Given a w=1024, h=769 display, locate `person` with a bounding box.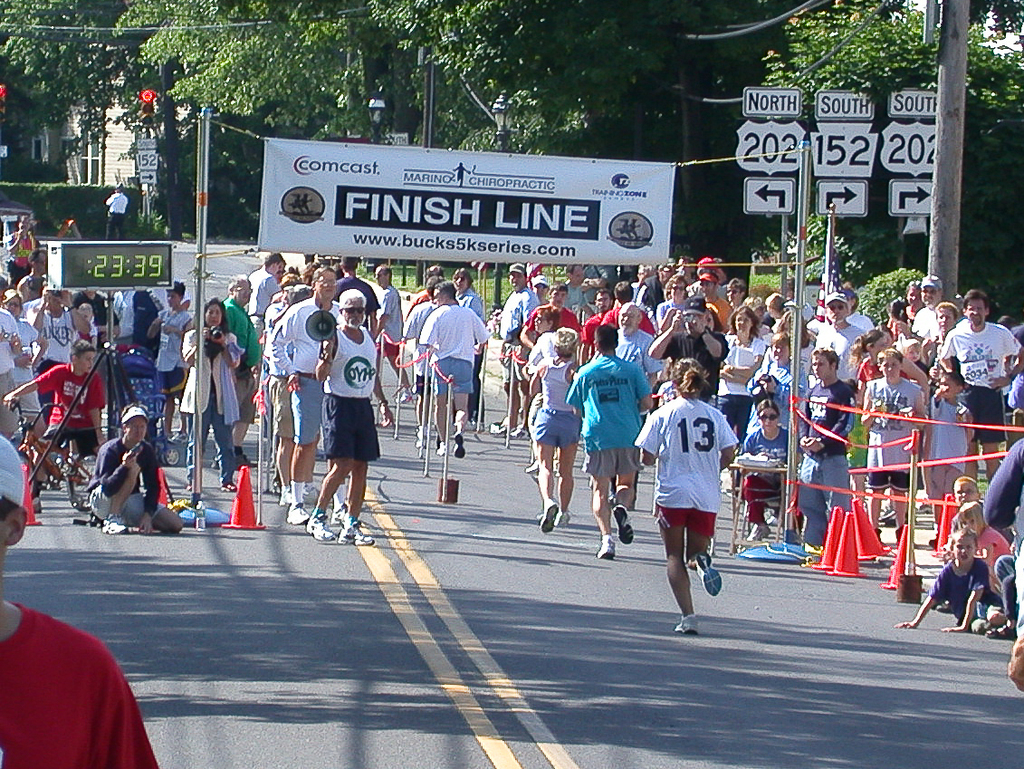
Located: detection(532, 331, 593, 539).
